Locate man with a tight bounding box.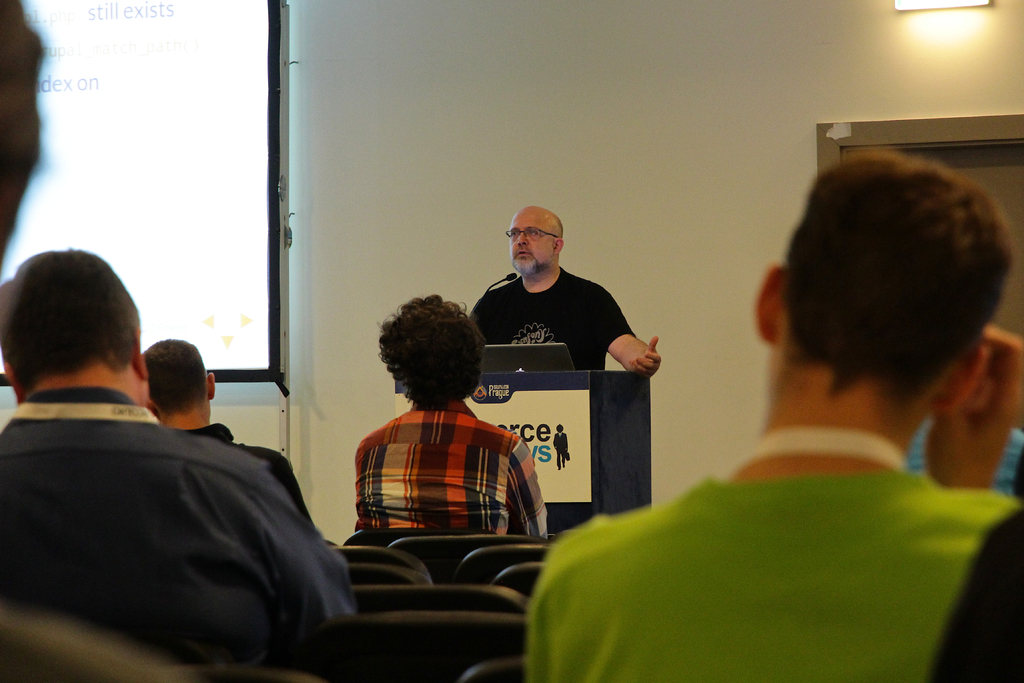
[143, 338, 323, 534].
